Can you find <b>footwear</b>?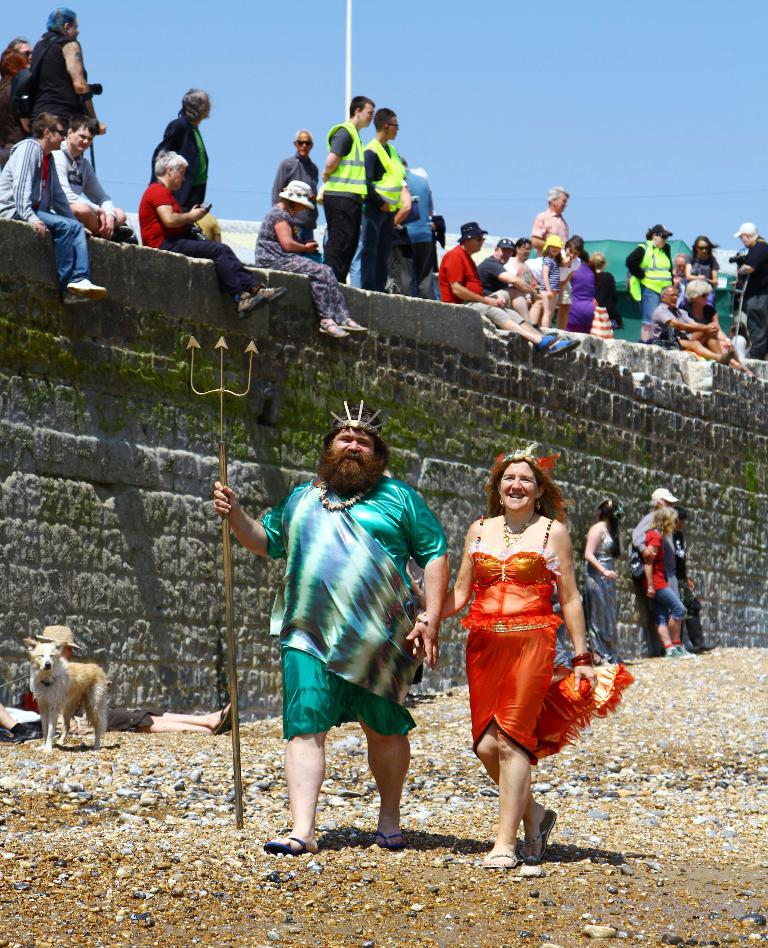
Yes, bounding box: <box>549,336,580,352</box>.
